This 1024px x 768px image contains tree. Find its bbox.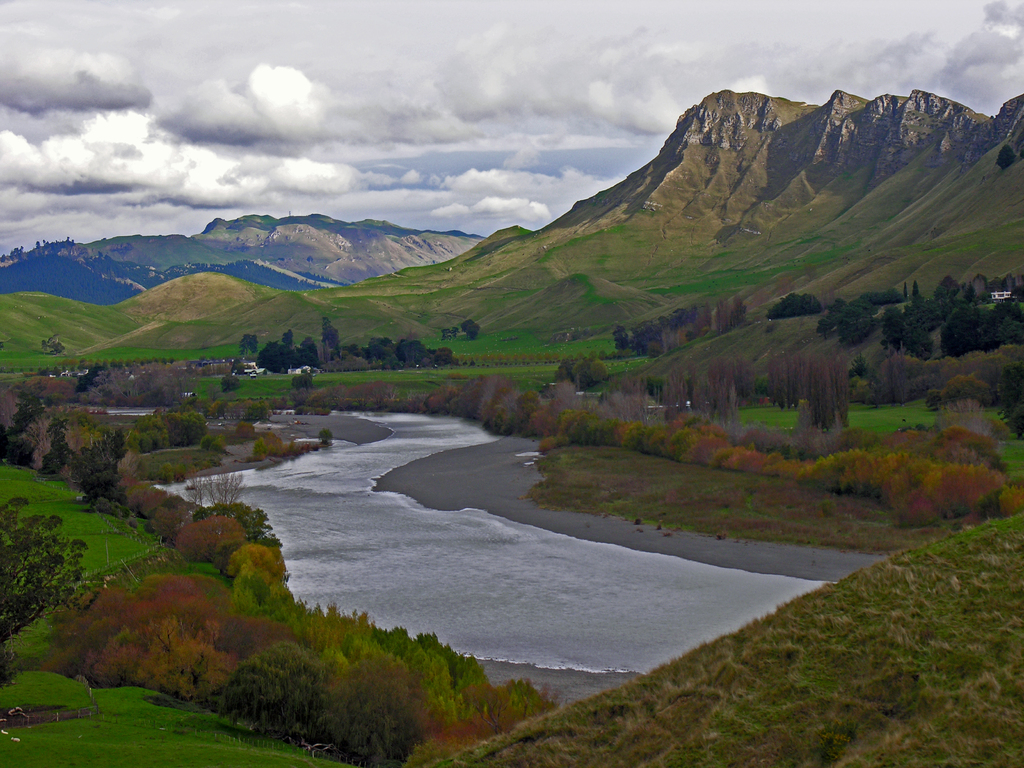
box(280, 329, 298, 349).
